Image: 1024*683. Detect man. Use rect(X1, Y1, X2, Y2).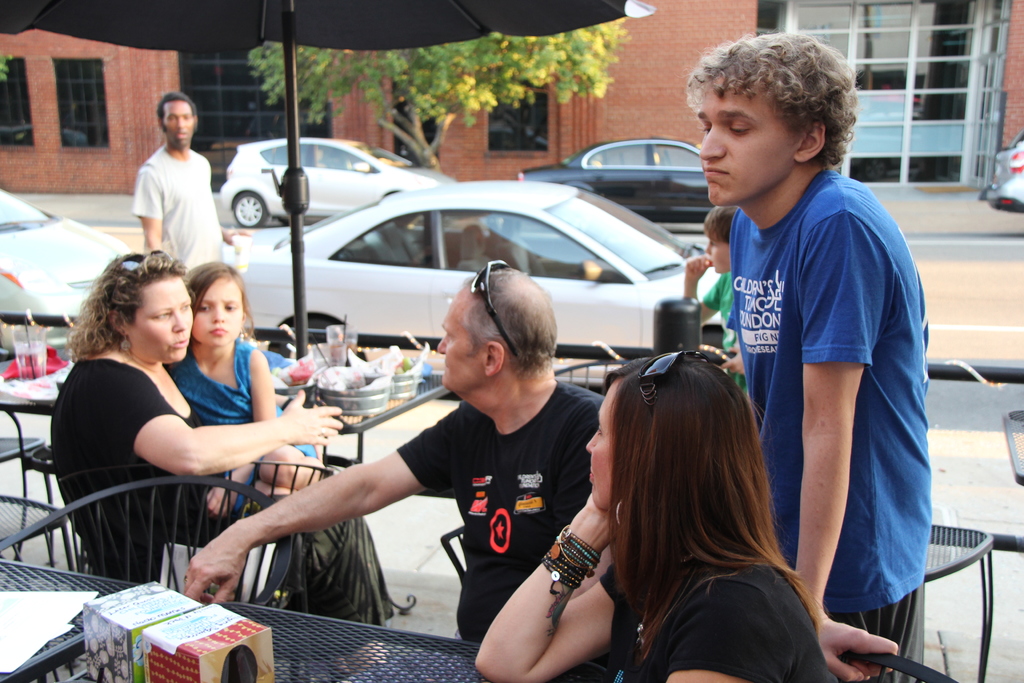
rect(681, 31, 932, 682).
